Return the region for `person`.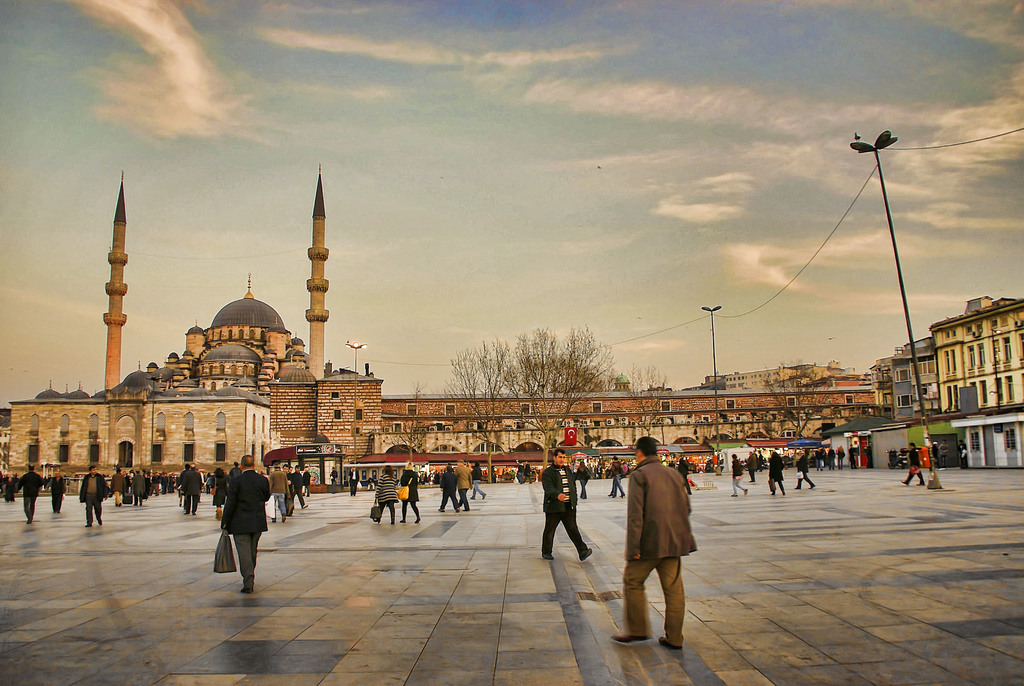
l=434, t=462, r=461, b=510.
